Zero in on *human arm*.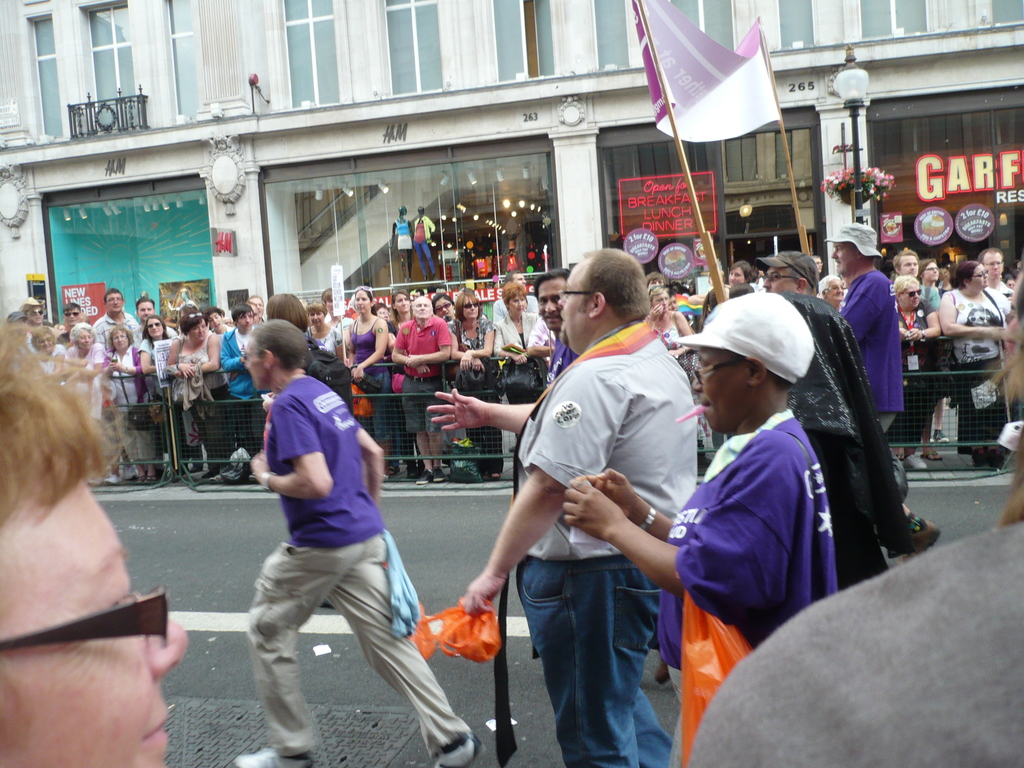
Zeroed in: BBox(251, 397, 334, 501).
